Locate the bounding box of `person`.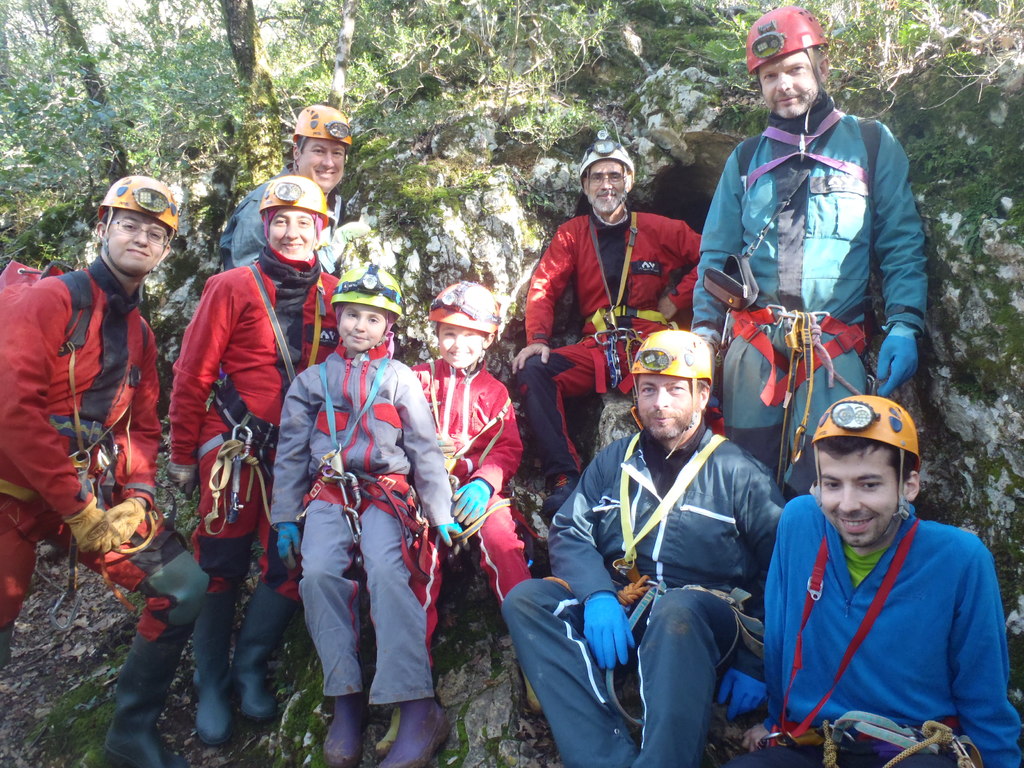
Bounding box: l=505, t=330, r=788, b=767.
